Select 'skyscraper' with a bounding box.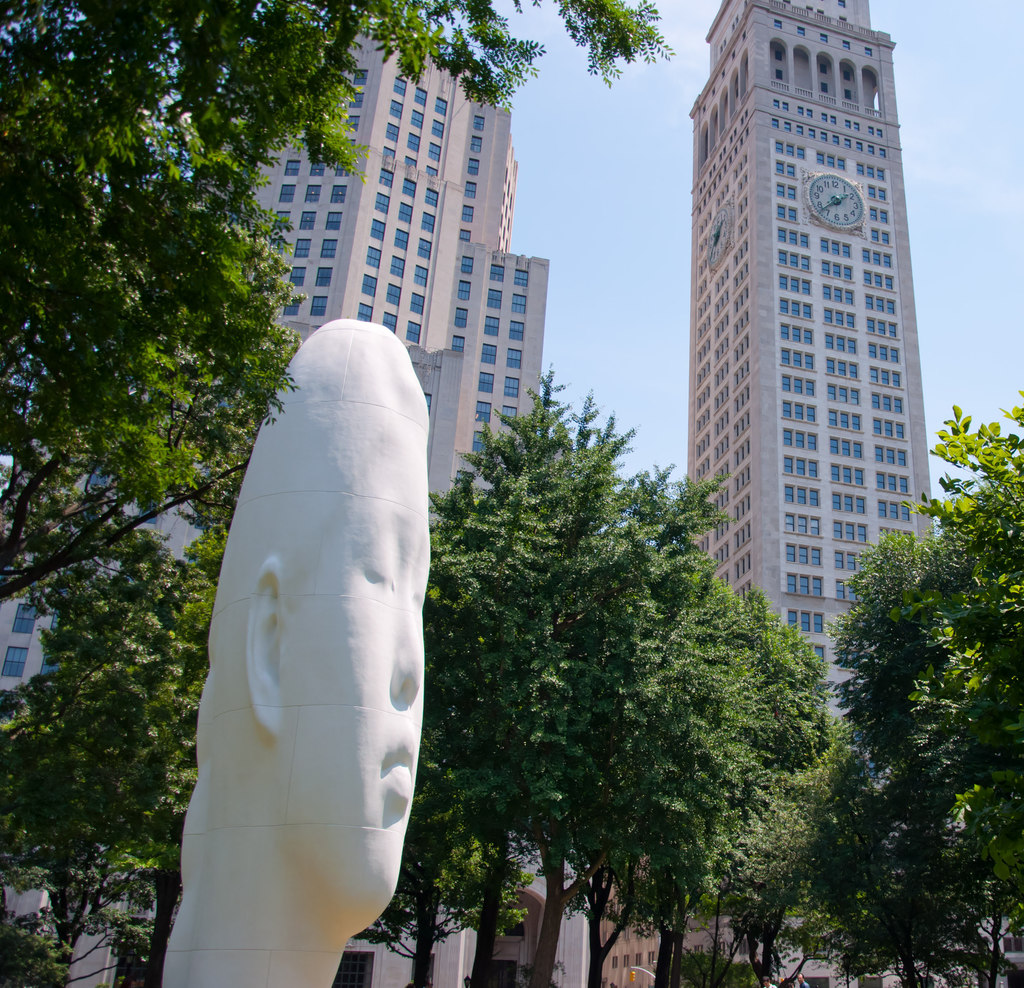
0 13 549 987.
